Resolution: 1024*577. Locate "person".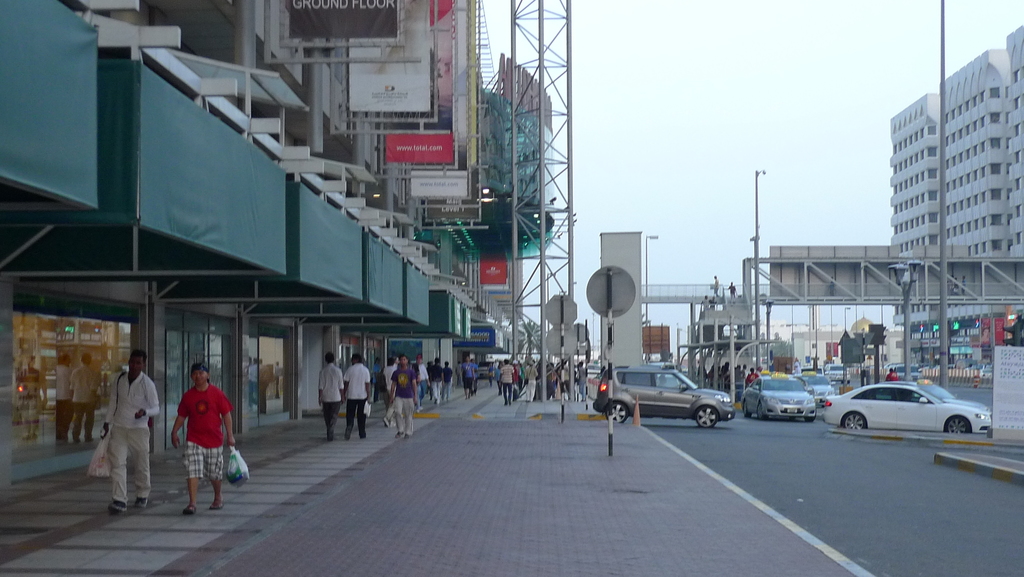
441:362:452:402.
